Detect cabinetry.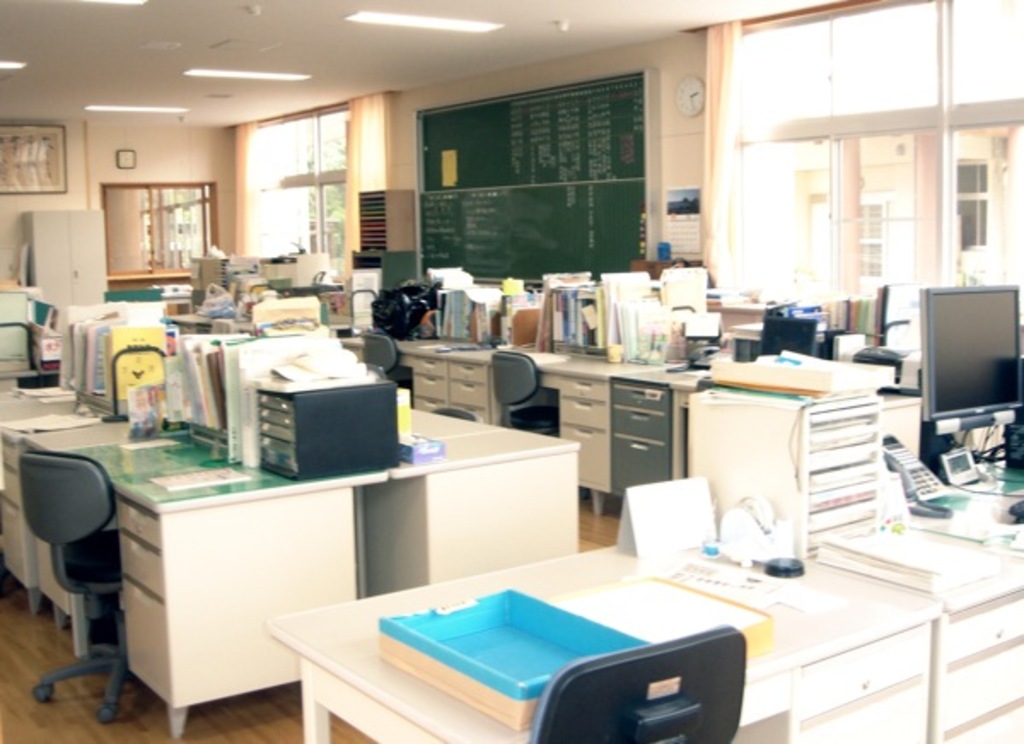
Detected at [795,621,928,742].
